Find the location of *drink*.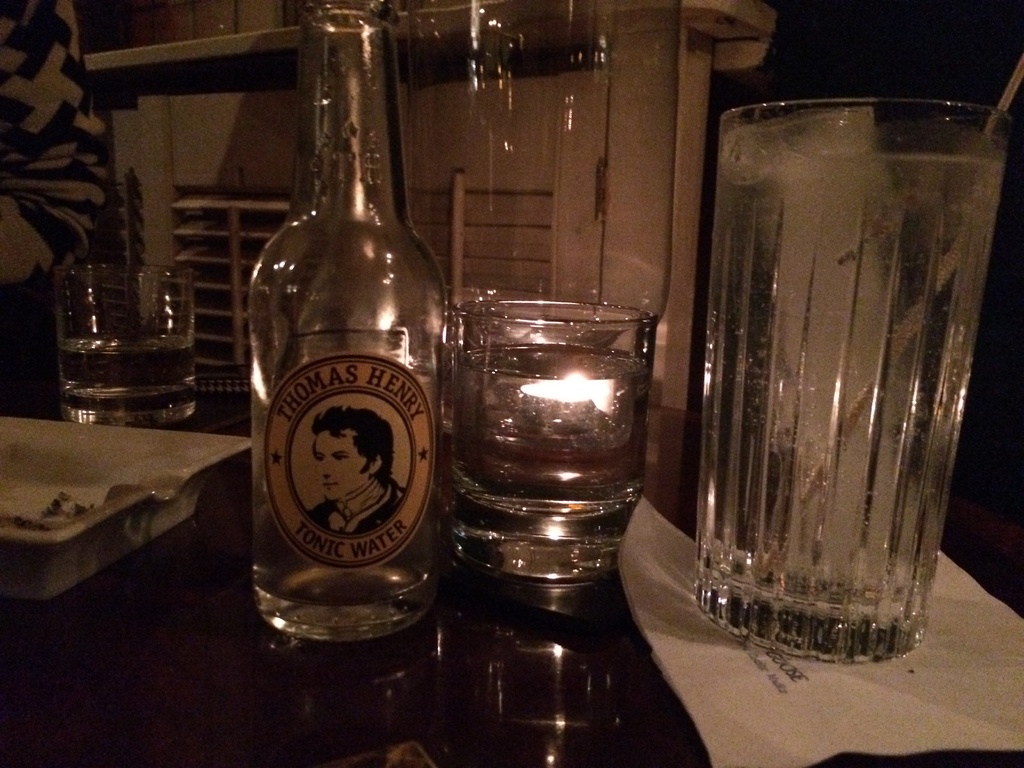
Location: l=258, t=326, r=449, b=647.
